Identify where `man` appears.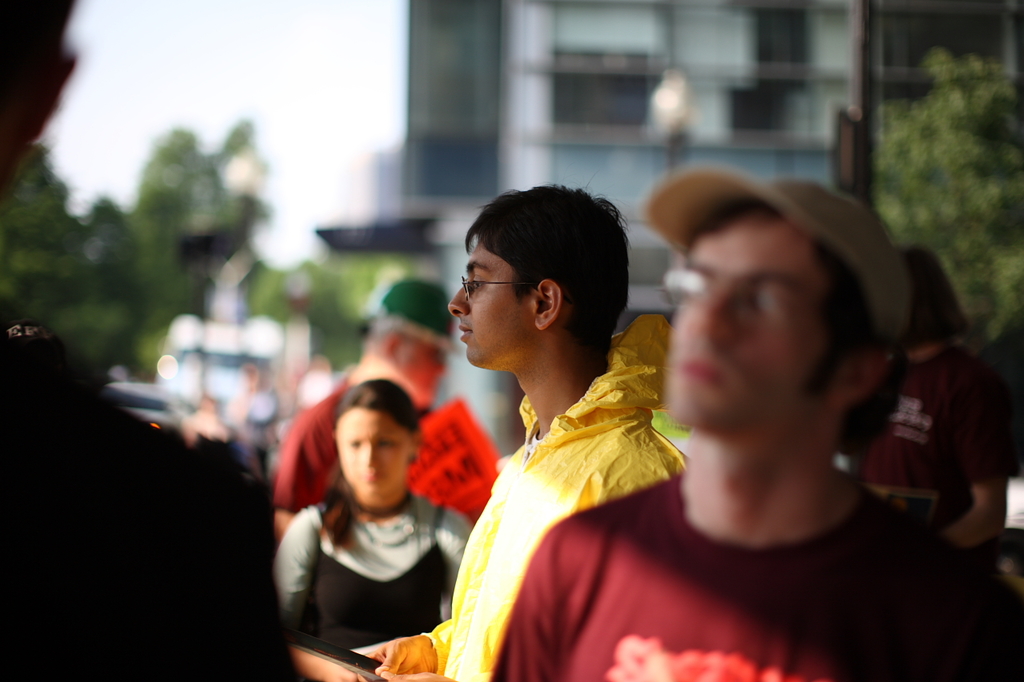
Appears at (273,279,474,541).
